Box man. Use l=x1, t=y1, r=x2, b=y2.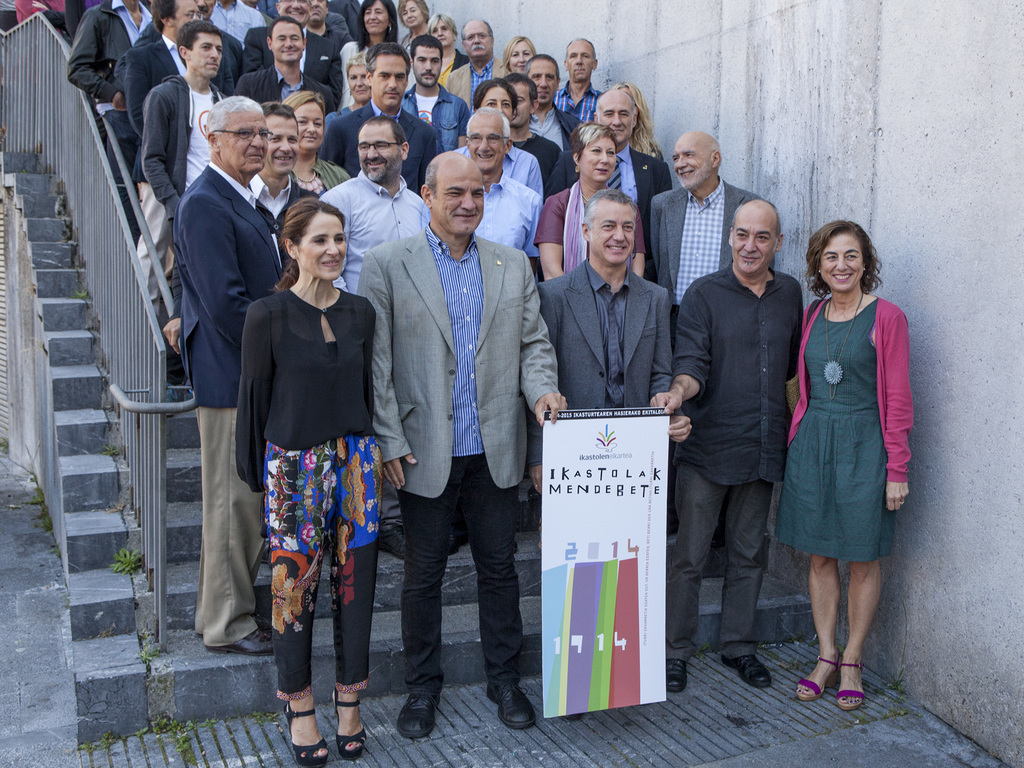
l=587, t=94, r=666, b=202.
